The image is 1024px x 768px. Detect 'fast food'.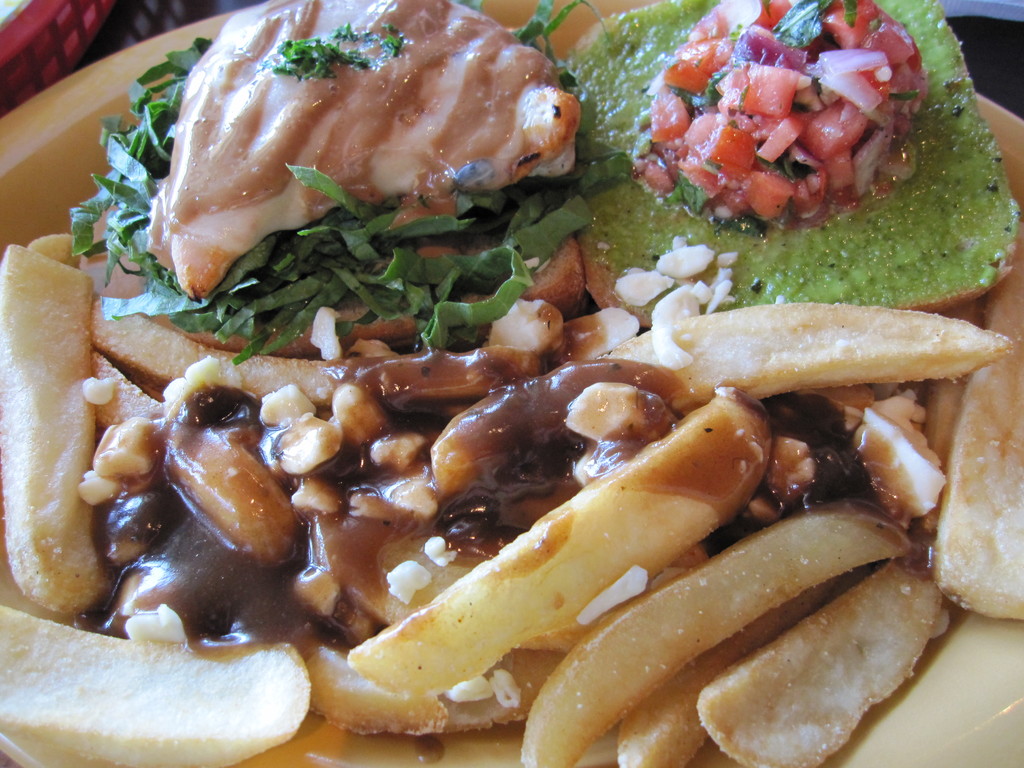
Detection: (left=513, top=501, right=926, bottom=766).
